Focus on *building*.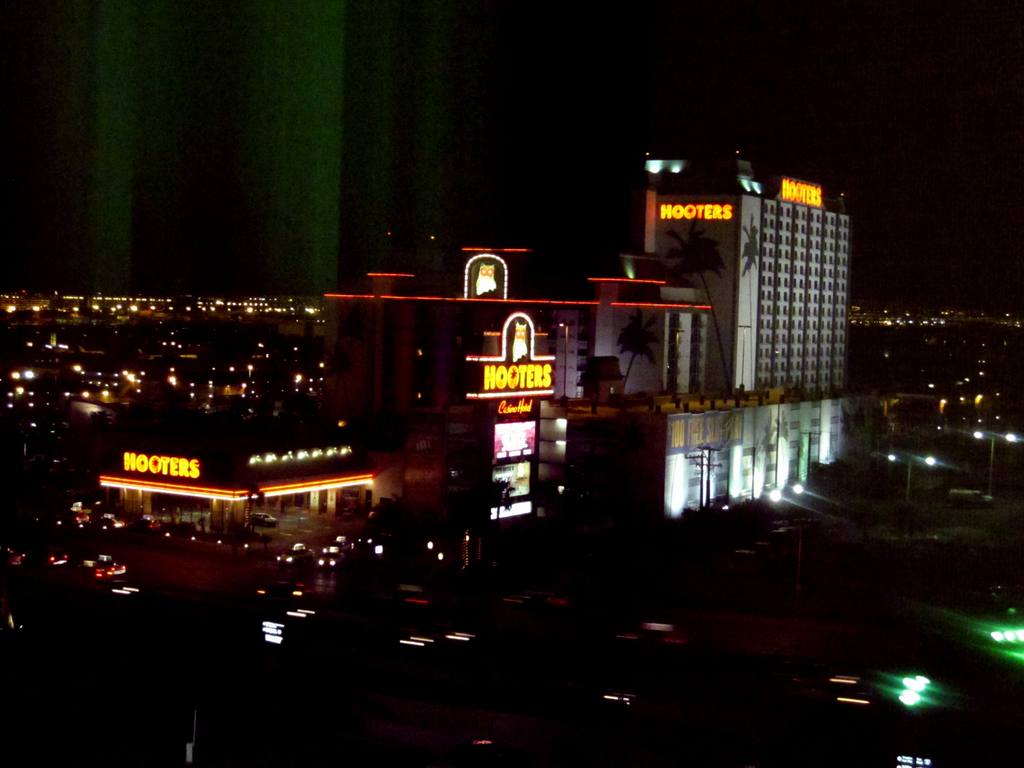
Focused at pyautogui.locateOnScreen(324, 248, 713, 522).
